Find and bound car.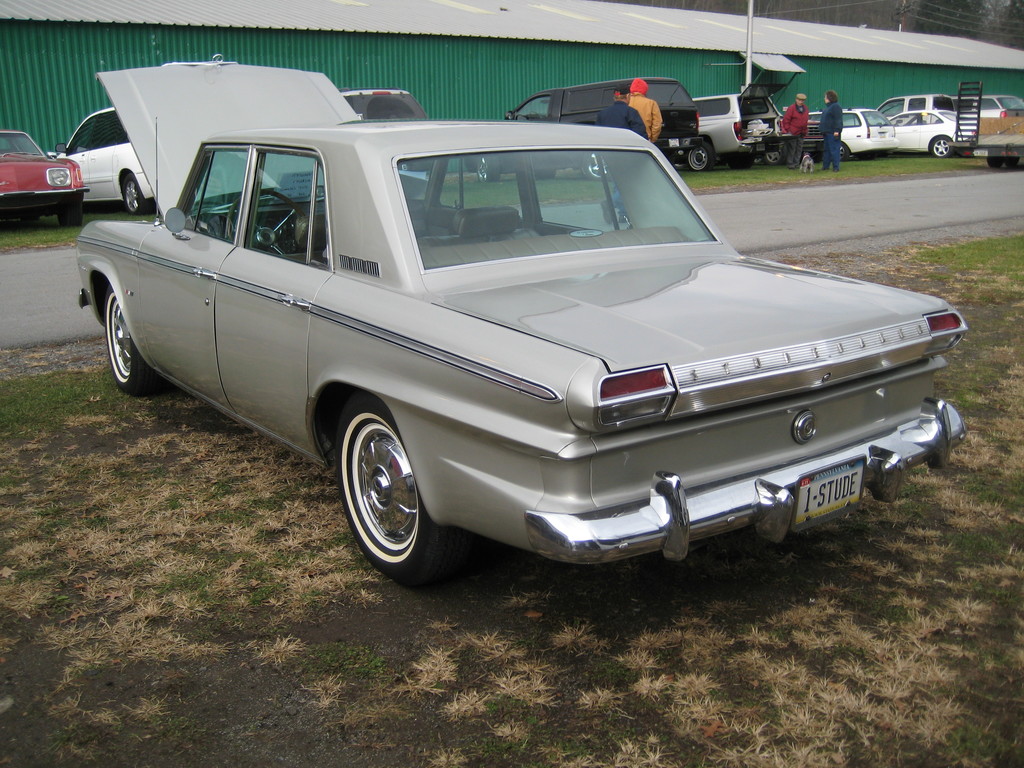
Bound: {"left": 78, "top": 56, "right": 968, "bottom": 588}.
